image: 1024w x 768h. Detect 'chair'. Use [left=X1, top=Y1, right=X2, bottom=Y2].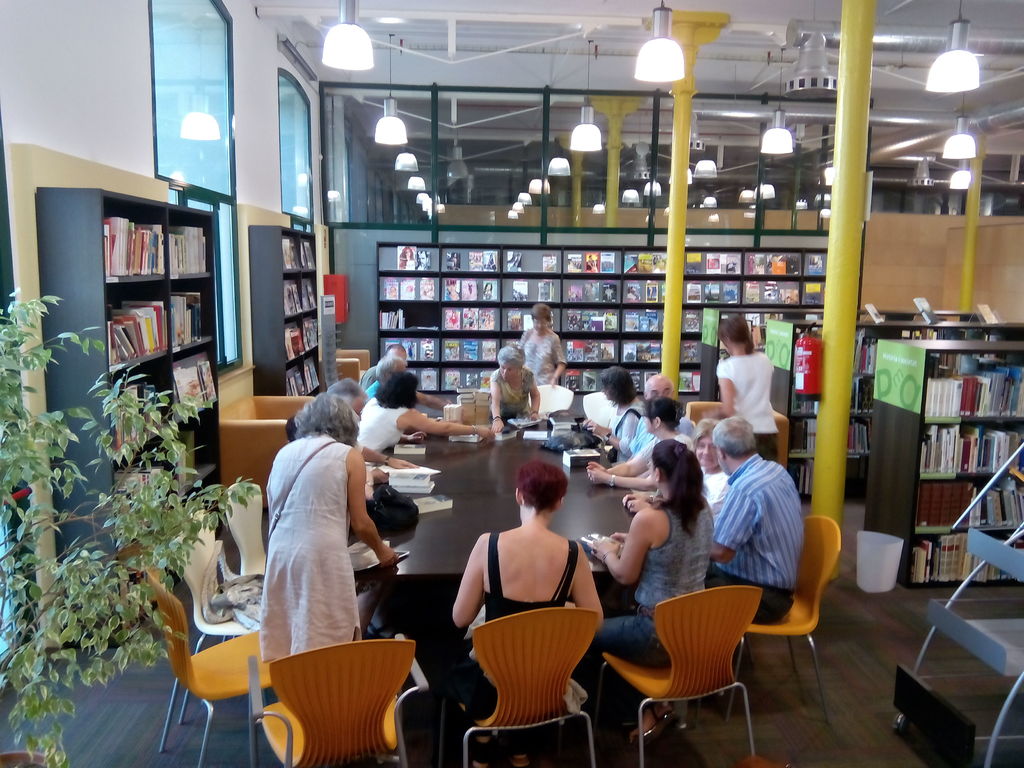
[left=440, top=606, right=601, bottom=767].
